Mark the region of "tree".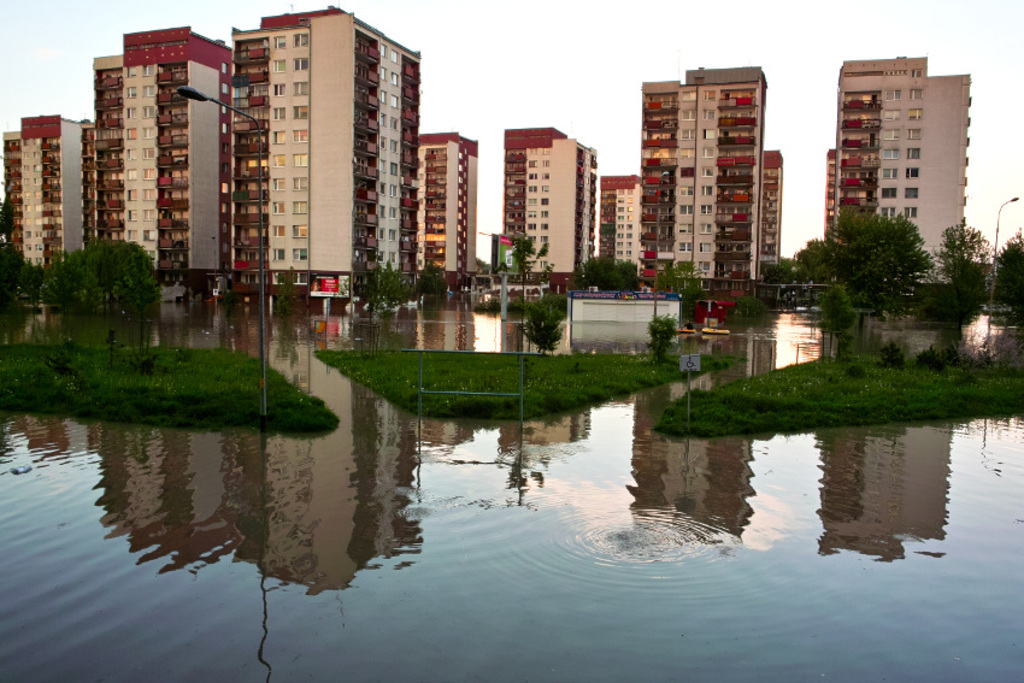
Region: rect(271, 278, 298, 320).
